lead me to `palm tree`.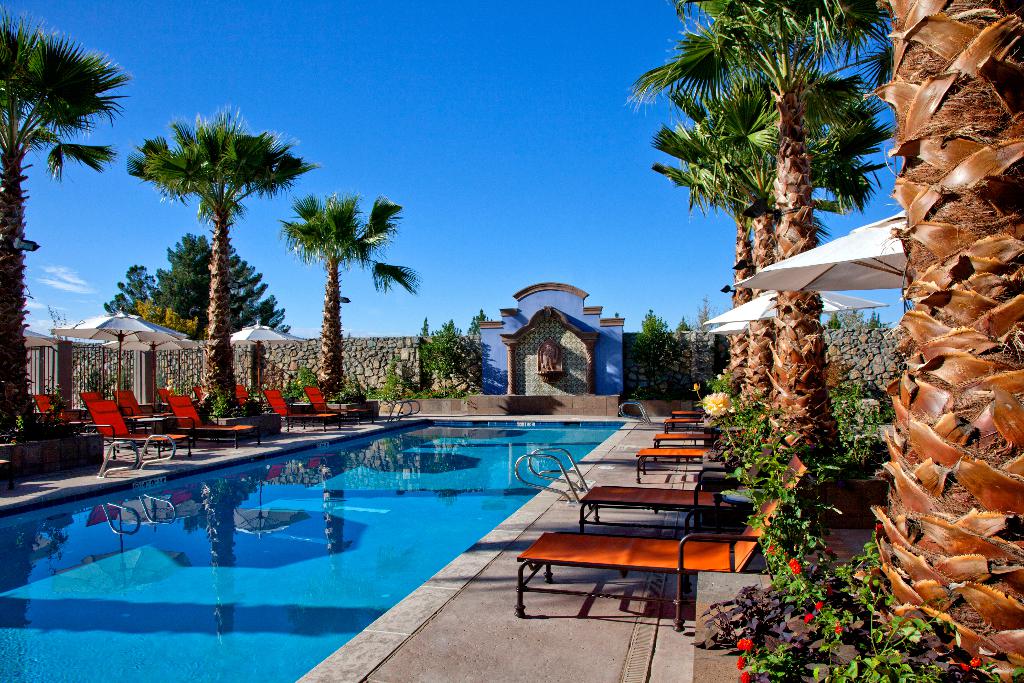
Lead to rect(140, 121, 290, 407).
